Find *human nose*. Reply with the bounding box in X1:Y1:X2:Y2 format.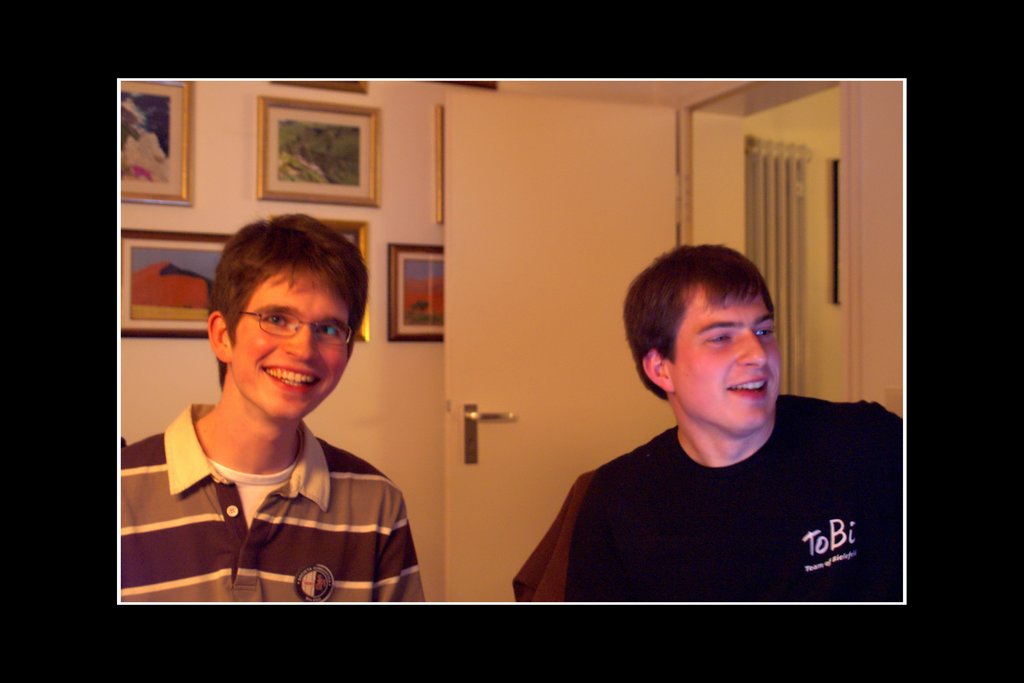
738:334:767:369.
